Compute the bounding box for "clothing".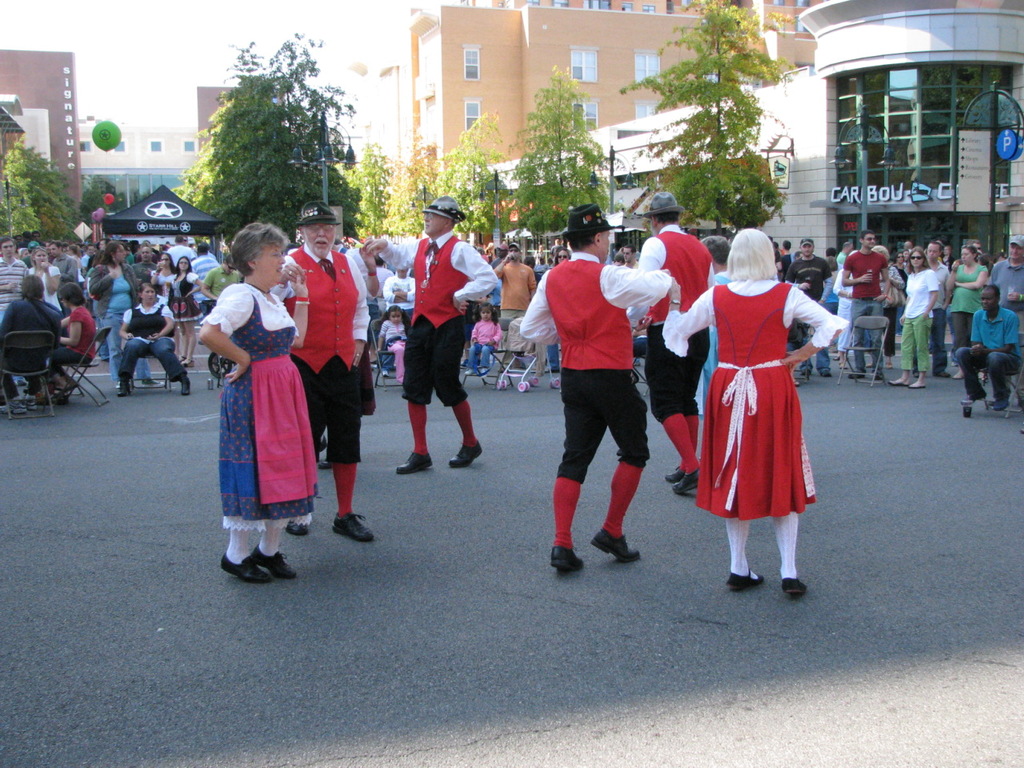
496,254,536,318.
